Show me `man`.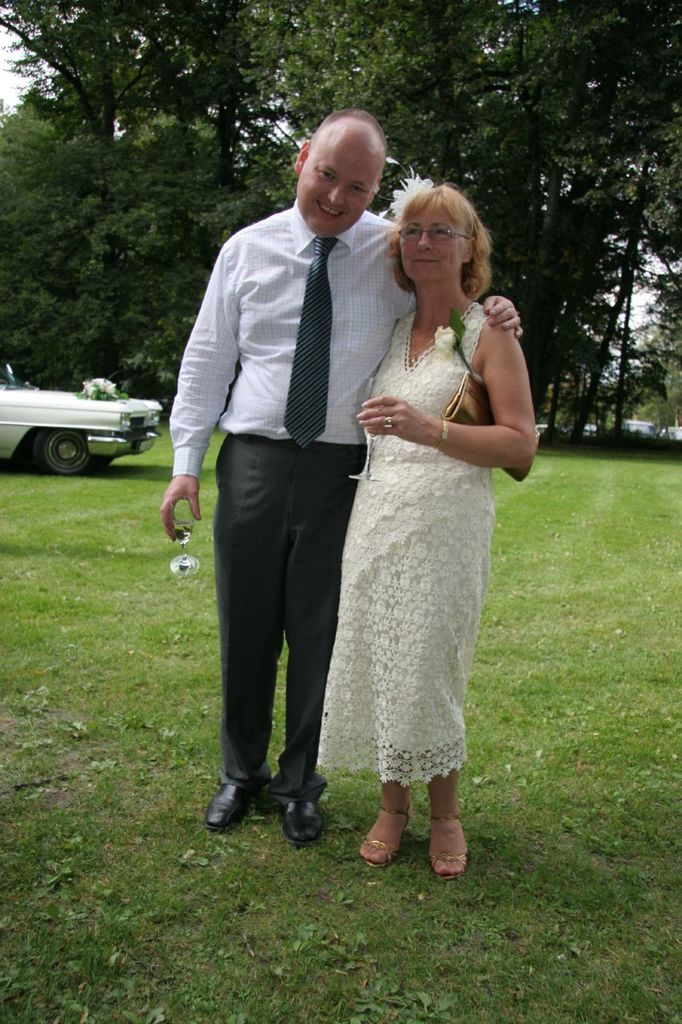
`man` is here: l=141, t=109, r=520, b=846.
